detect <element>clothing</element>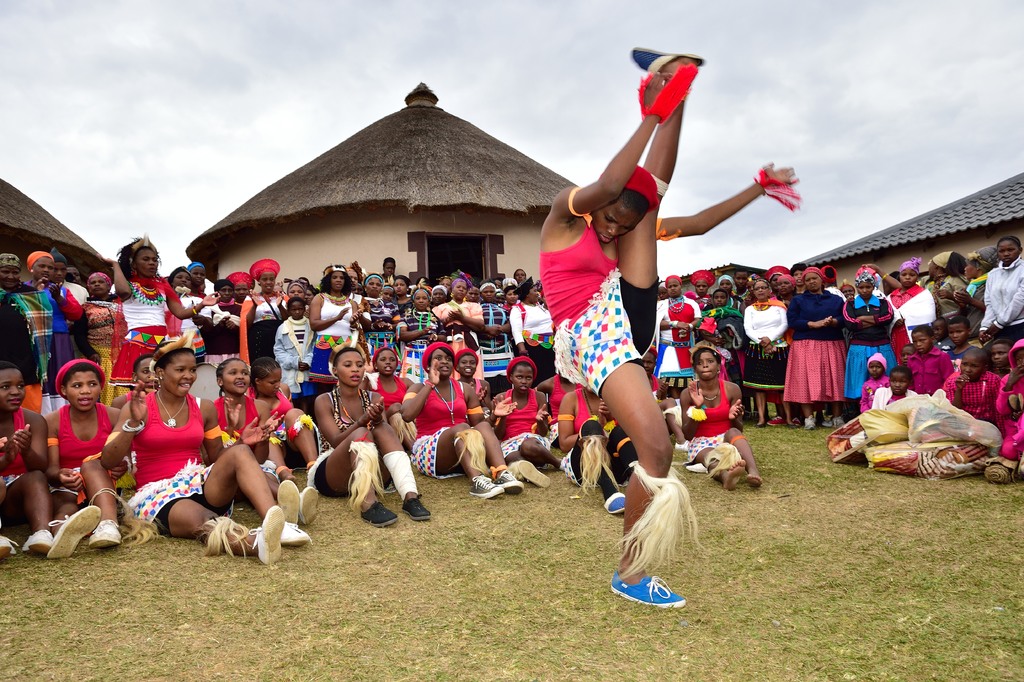
[left=963, top=276, right=1000, bottom=343]
